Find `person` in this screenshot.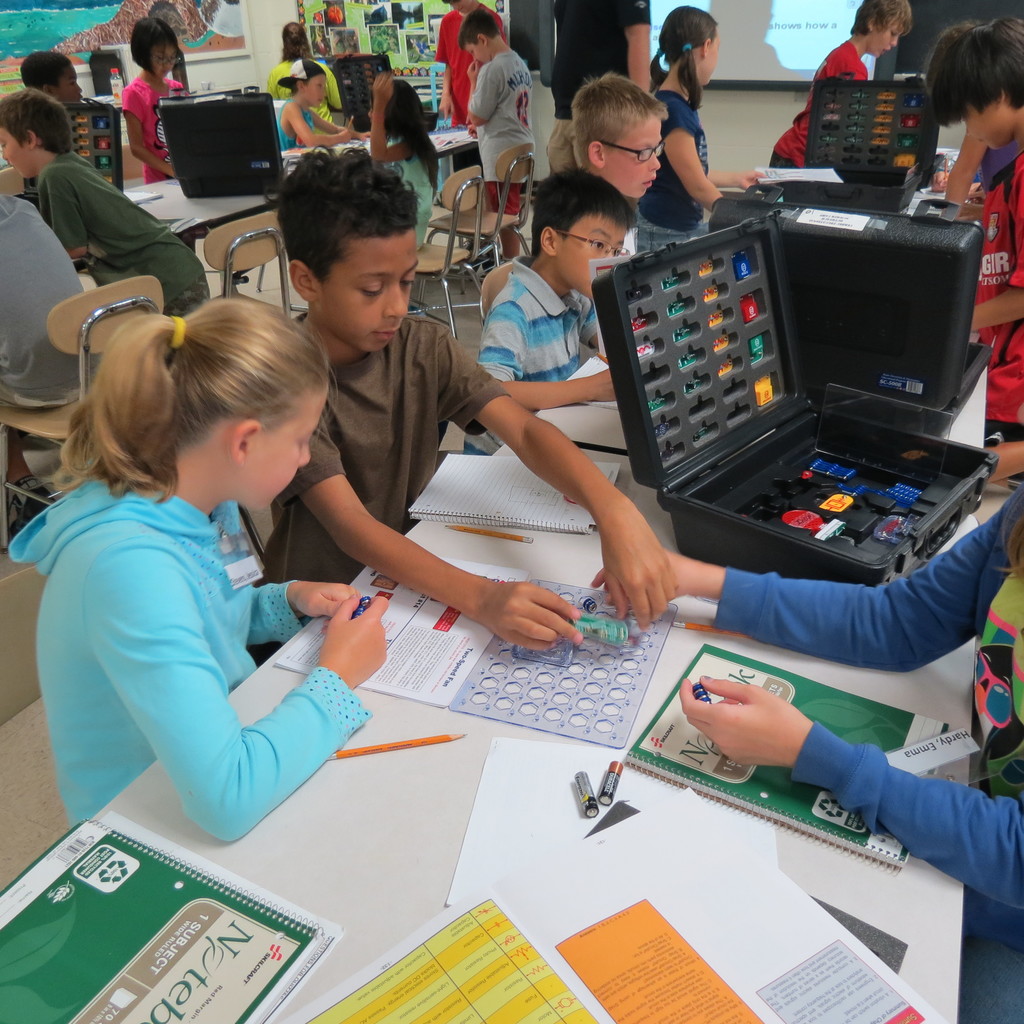
The bounding box for `person` is detection(16, 44, 102, 106).
